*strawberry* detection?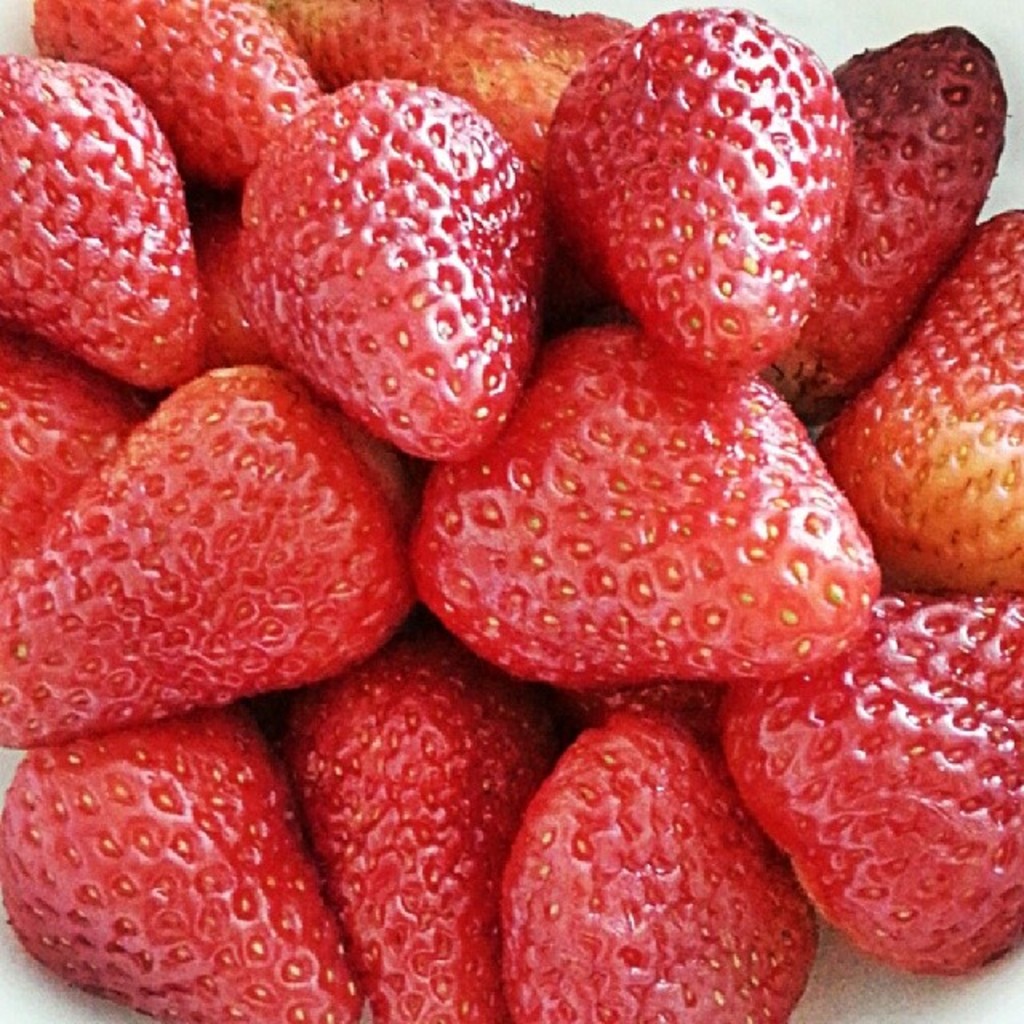
rect(182, 198, 293, 376)
